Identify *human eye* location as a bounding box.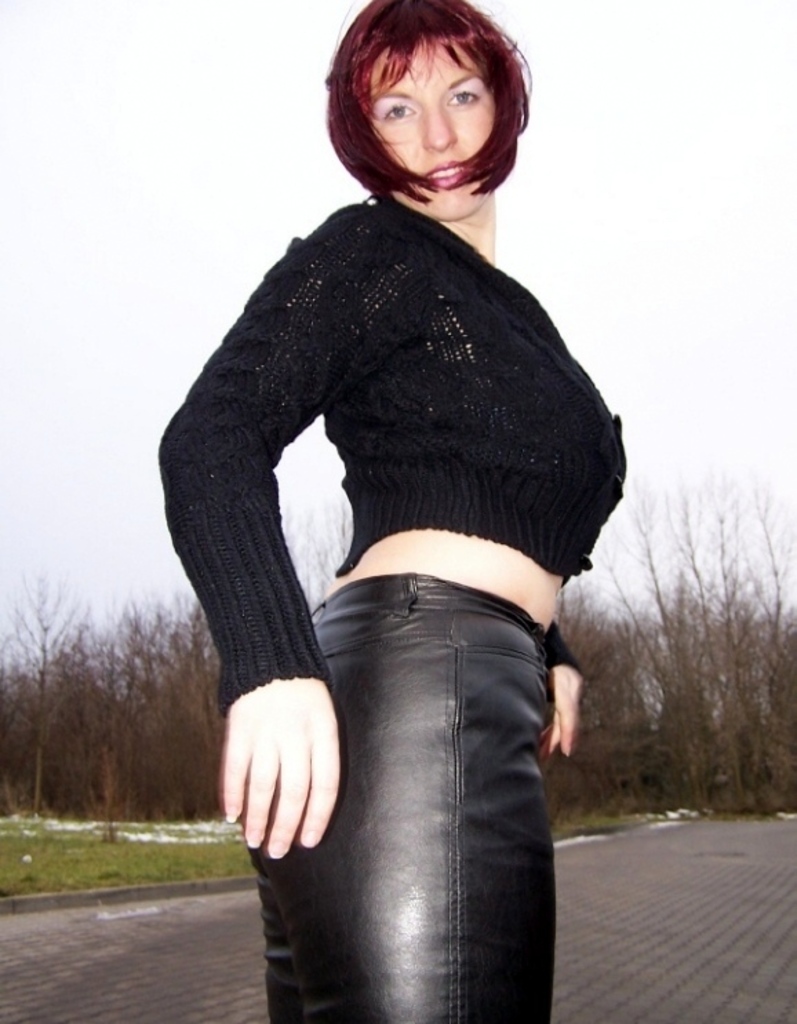
(376, 95, 419, 120).
